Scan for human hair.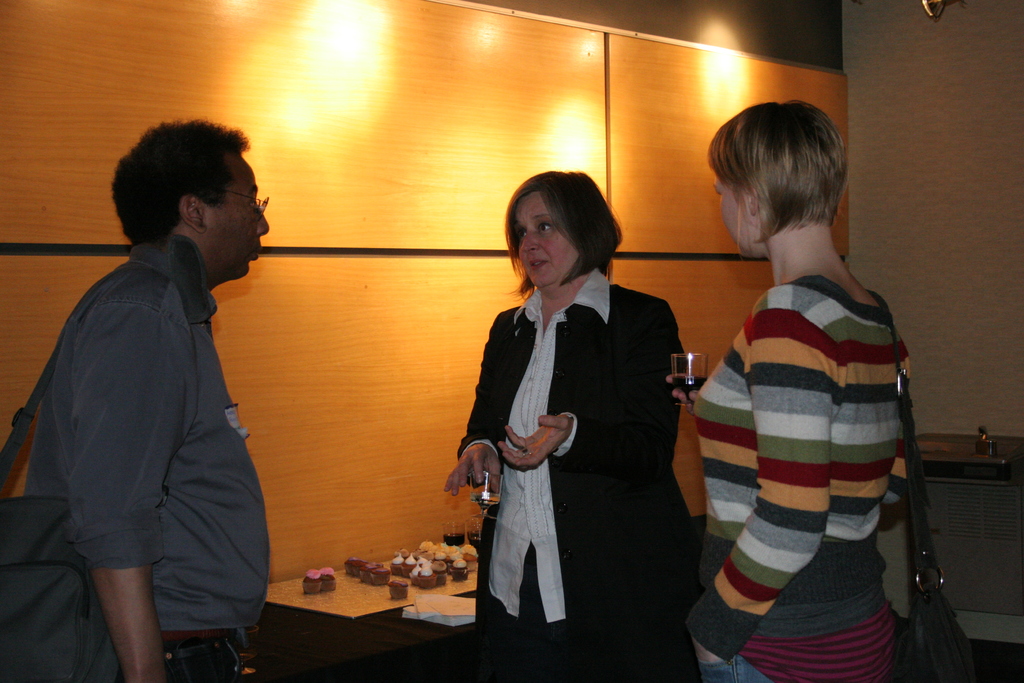
Scan result: <box>111,120,249,243</box>.
